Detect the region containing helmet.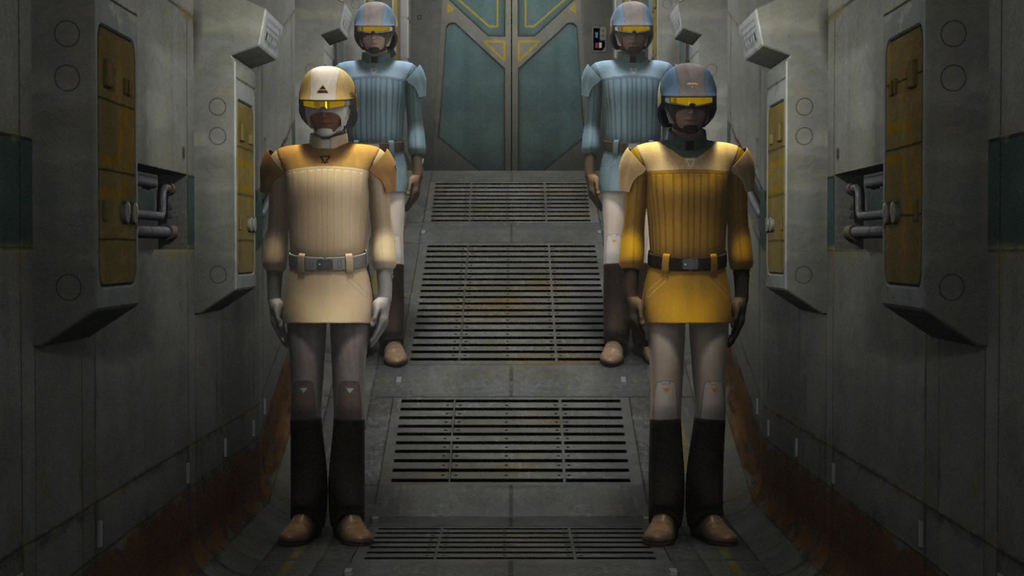
(299,68,355,146).
